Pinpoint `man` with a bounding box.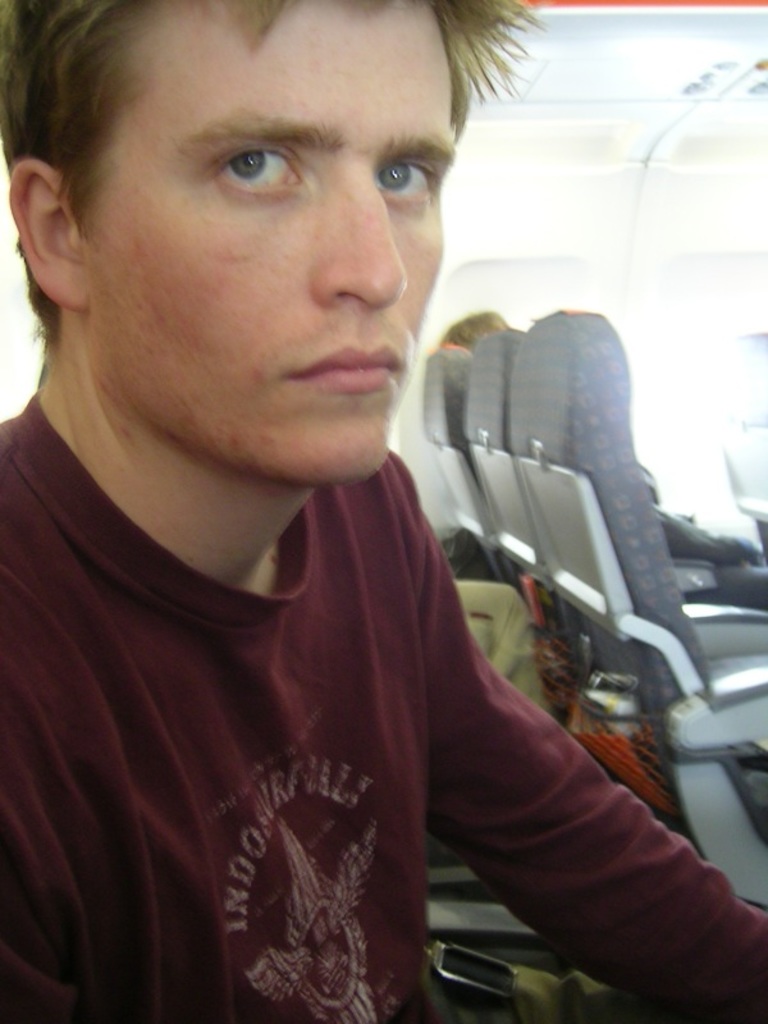
<box>0,26,677,1021</box>.
